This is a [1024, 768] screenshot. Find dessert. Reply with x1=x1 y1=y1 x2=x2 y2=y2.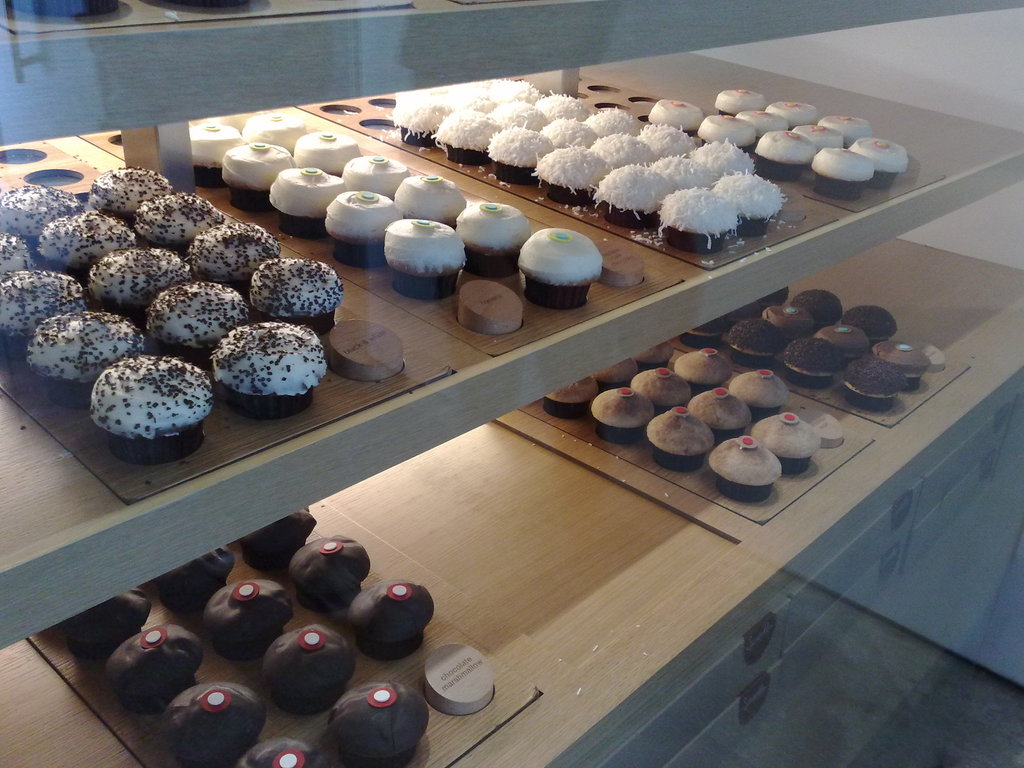
x1=70 y1=583 x2=152 y2=659.
